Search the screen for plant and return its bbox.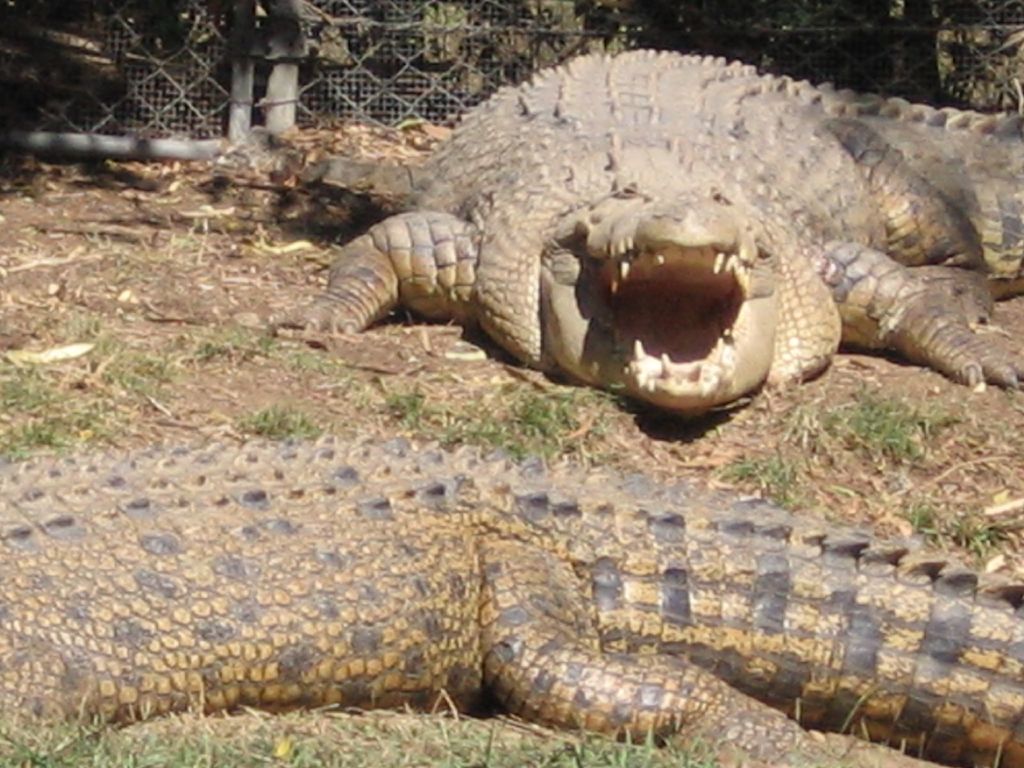
Found: BBox(232, 400, 333, 442).
